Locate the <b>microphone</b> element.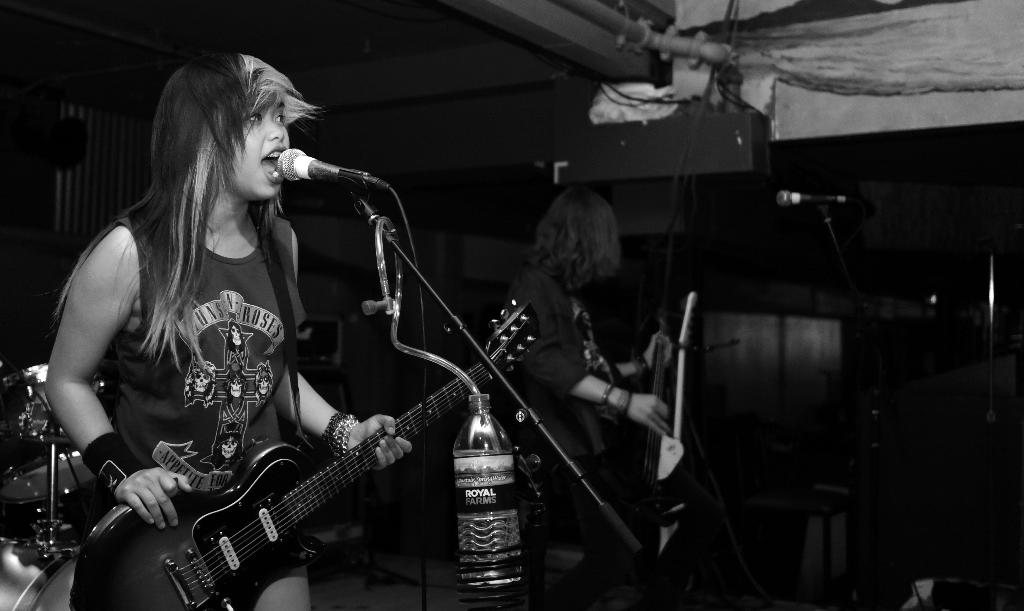
Element bbox: bbox=[277, 149, 389, 187].
